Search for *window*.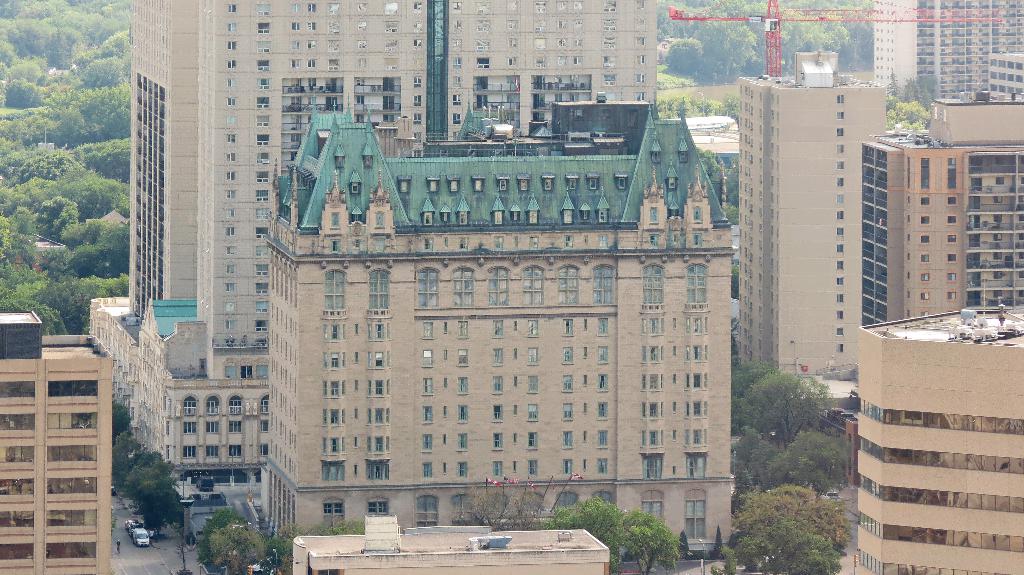
Found at detection(0, 546, 31, 562).
